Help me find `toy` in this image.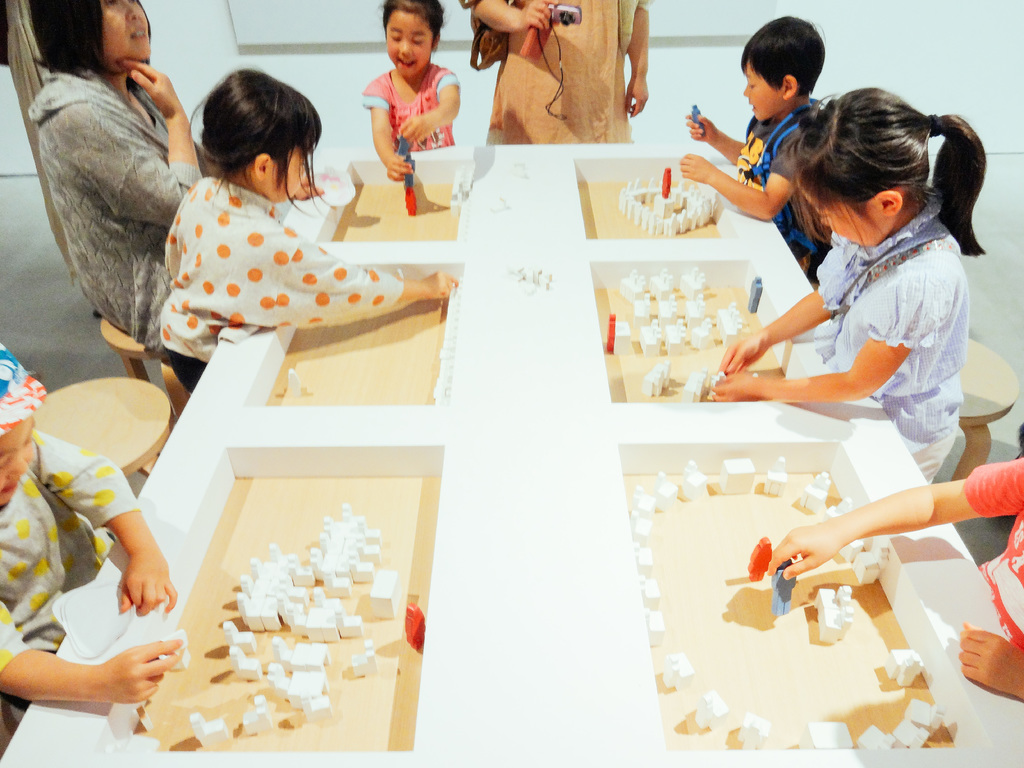
Found it: locate(292, 639, 310, 673).
